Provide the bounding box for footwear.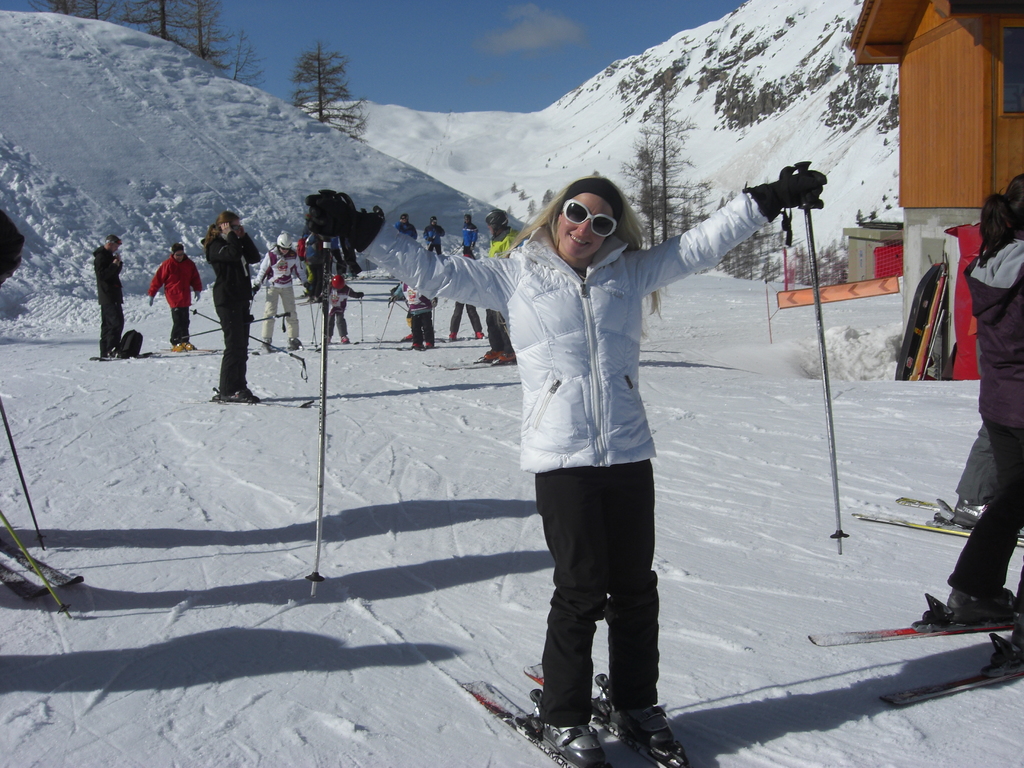
(536,711,602,764).
